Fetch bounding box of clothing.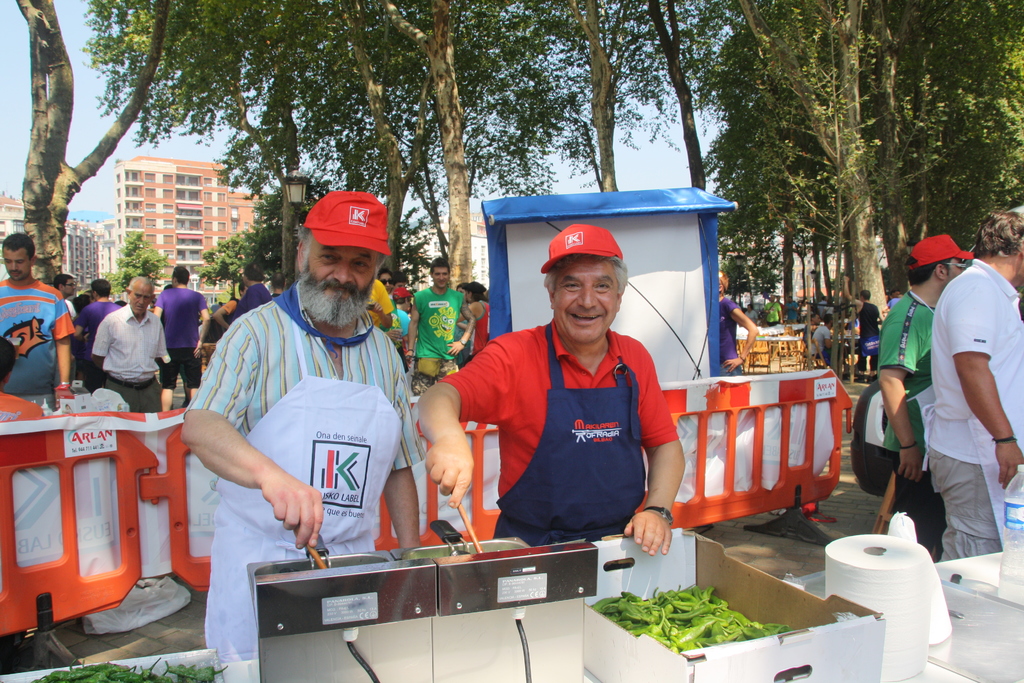
Bbox: (left=74, top=301, right=122, bottom=393).
